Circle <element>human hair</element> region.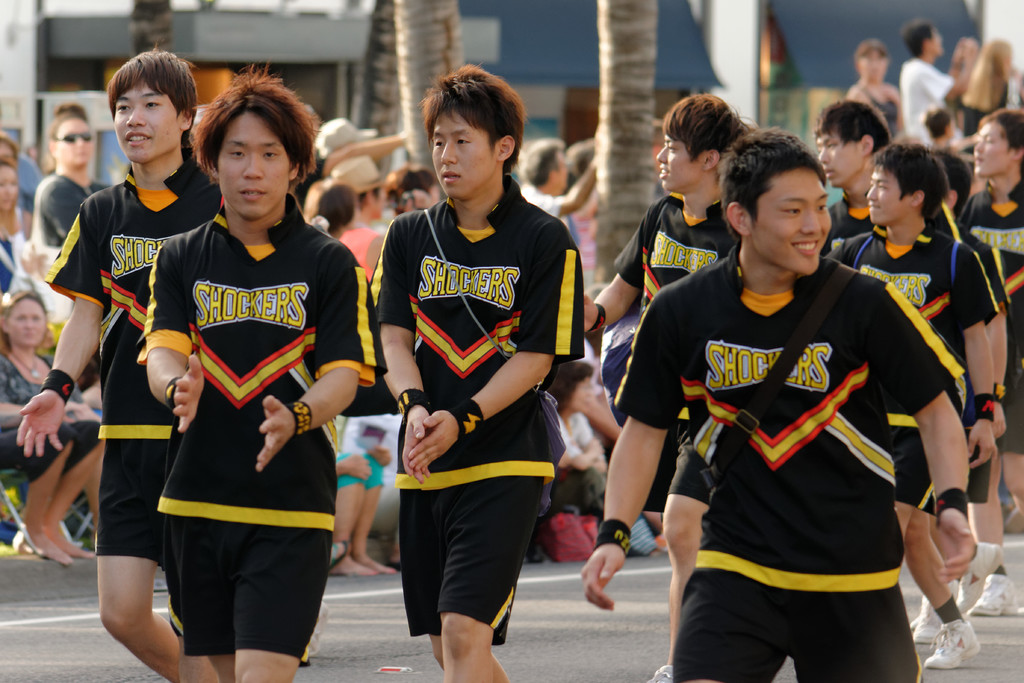
Region: {"x1": 920, "y1": 102, "x2": 953, "y2": 143}.
